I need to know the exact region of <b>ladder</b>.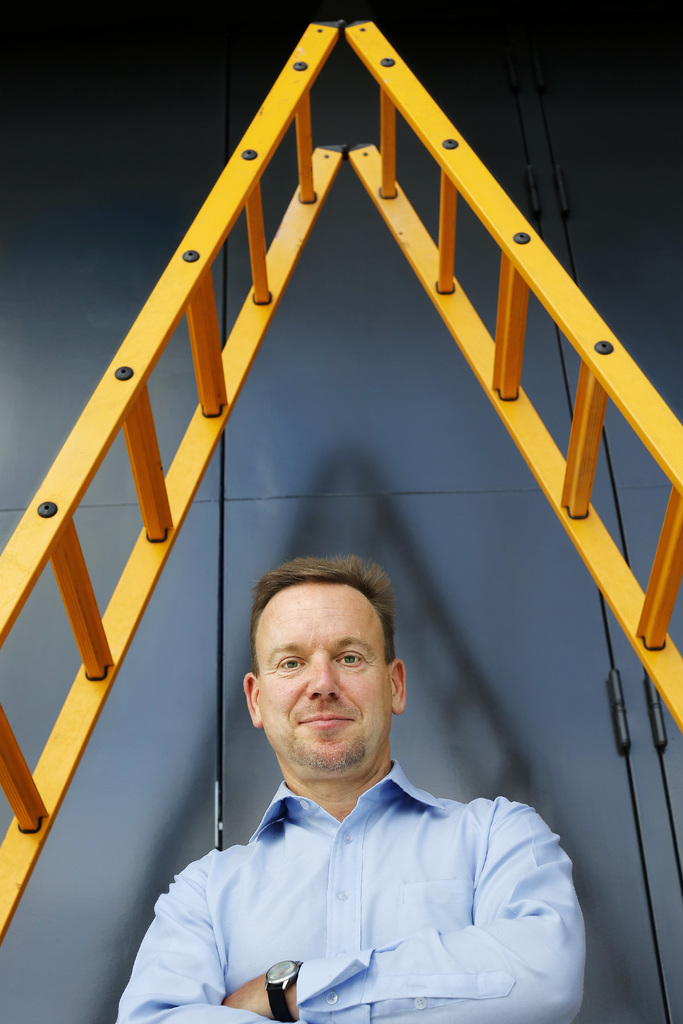
Region: 344,13,682,733.
